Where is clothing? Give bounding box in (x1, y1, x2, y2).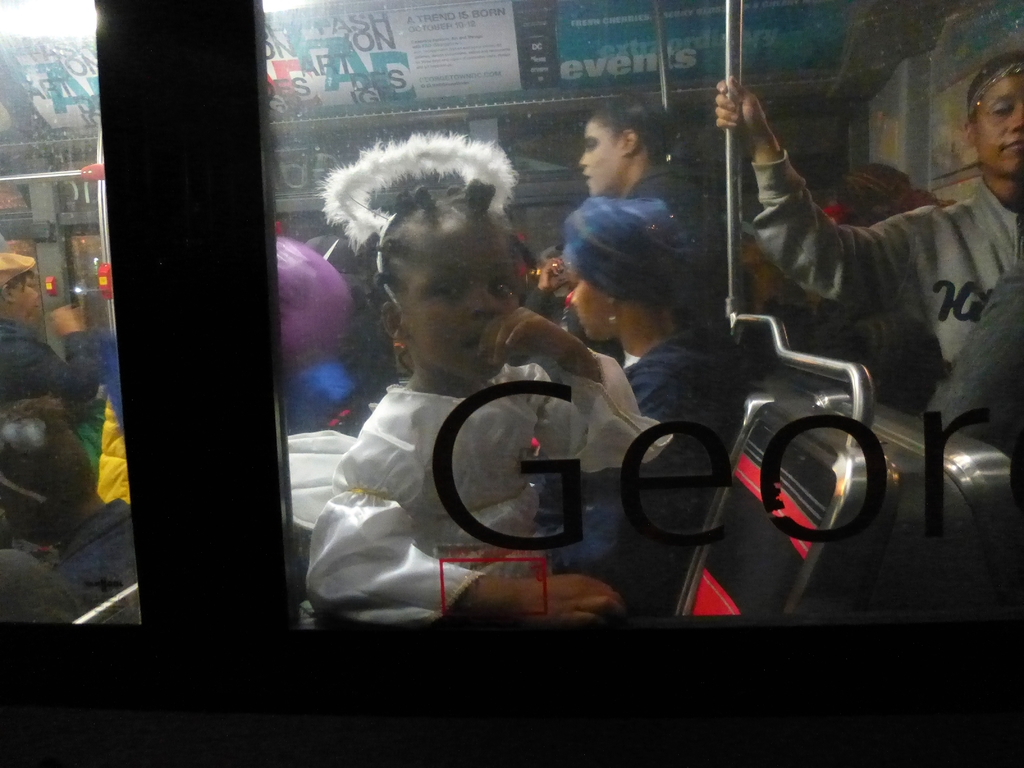
(635, 328, 732, 454).
